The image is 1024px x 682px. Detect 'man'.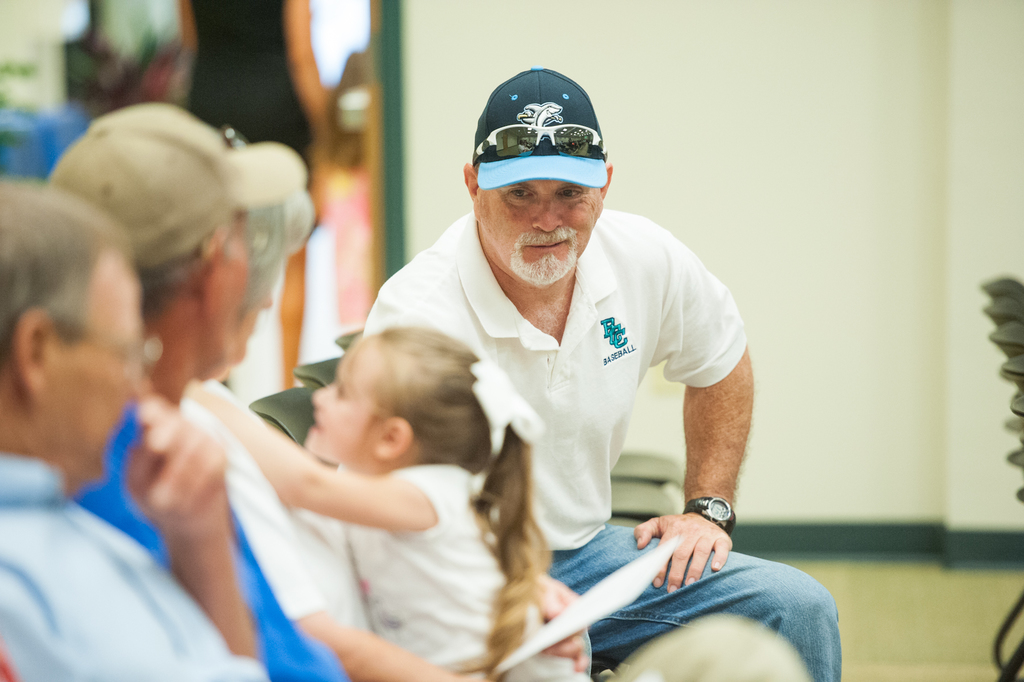
Detection: [36, 101, 367, 672].
